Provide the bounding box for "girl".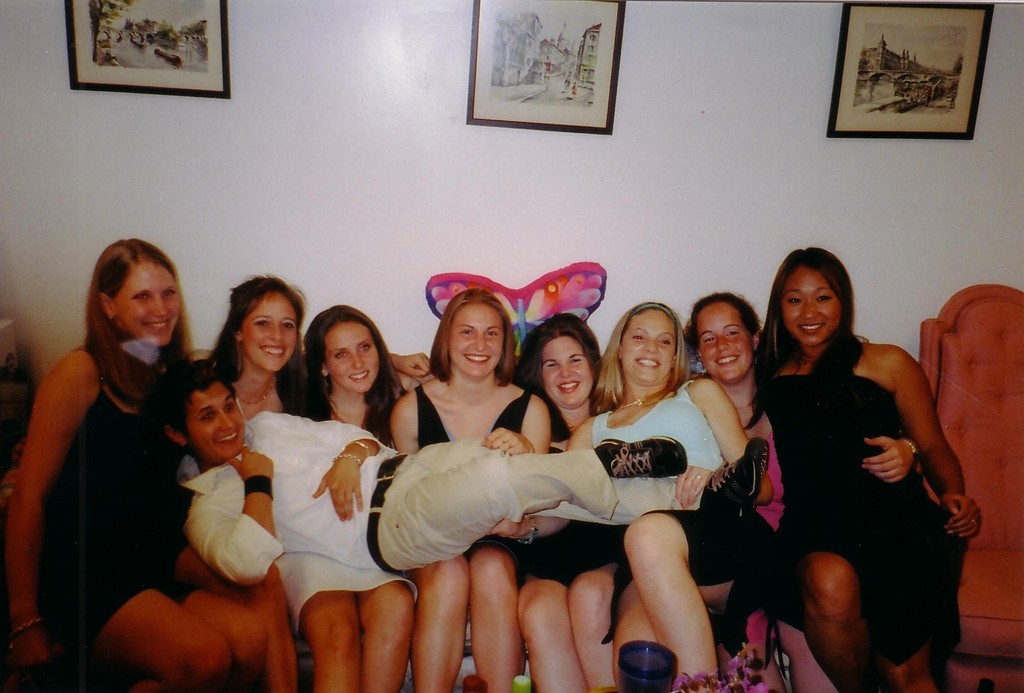
x1=216, y1=278, x2=414, y2=688.
